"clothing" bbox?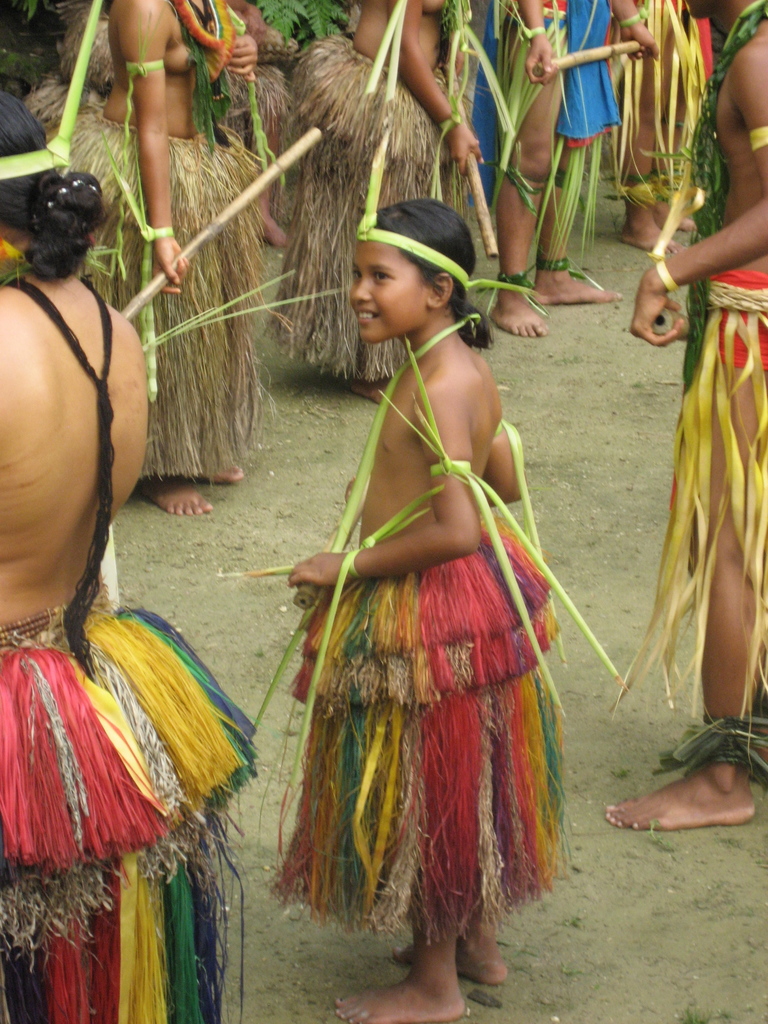
locate(536, 0, 622, 149)
